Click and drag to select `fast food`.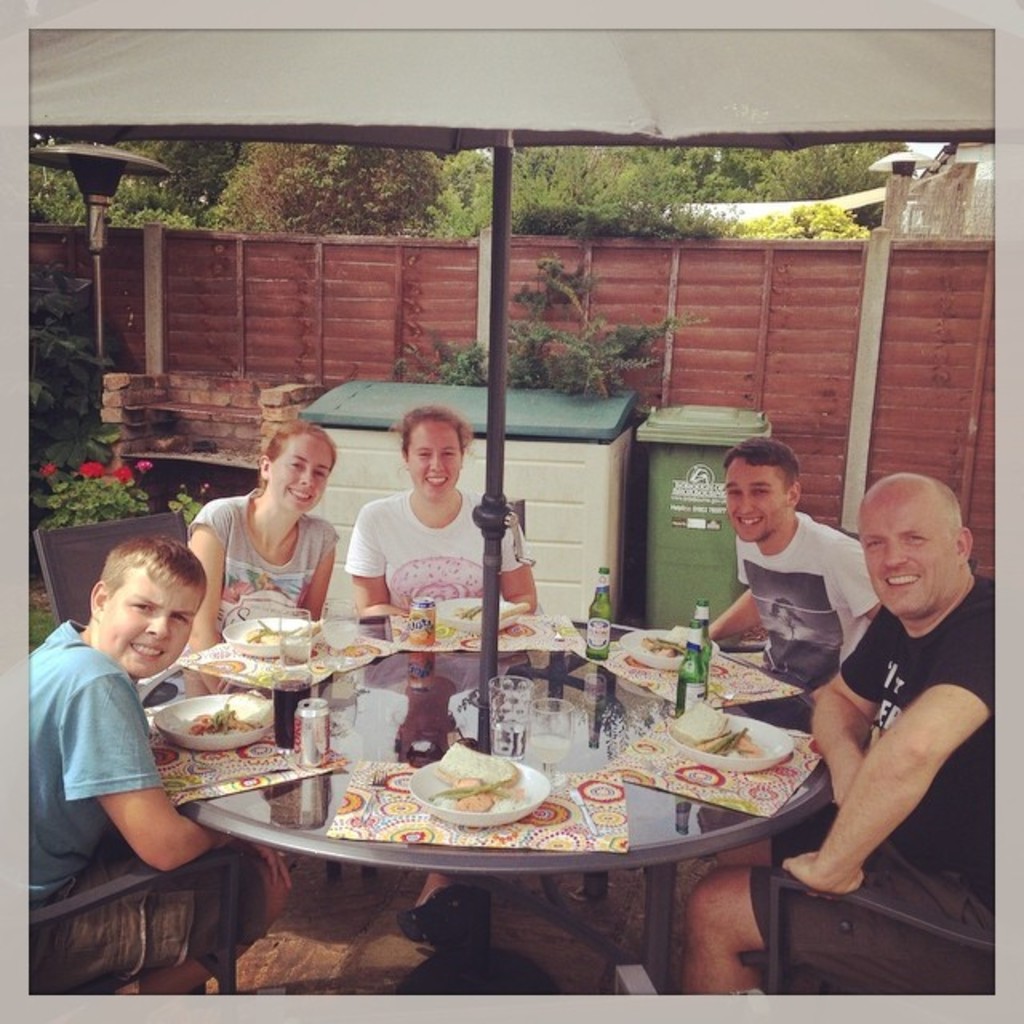
Selection: pyautogui.locateOnScreen(448, 598, 493, 624).
